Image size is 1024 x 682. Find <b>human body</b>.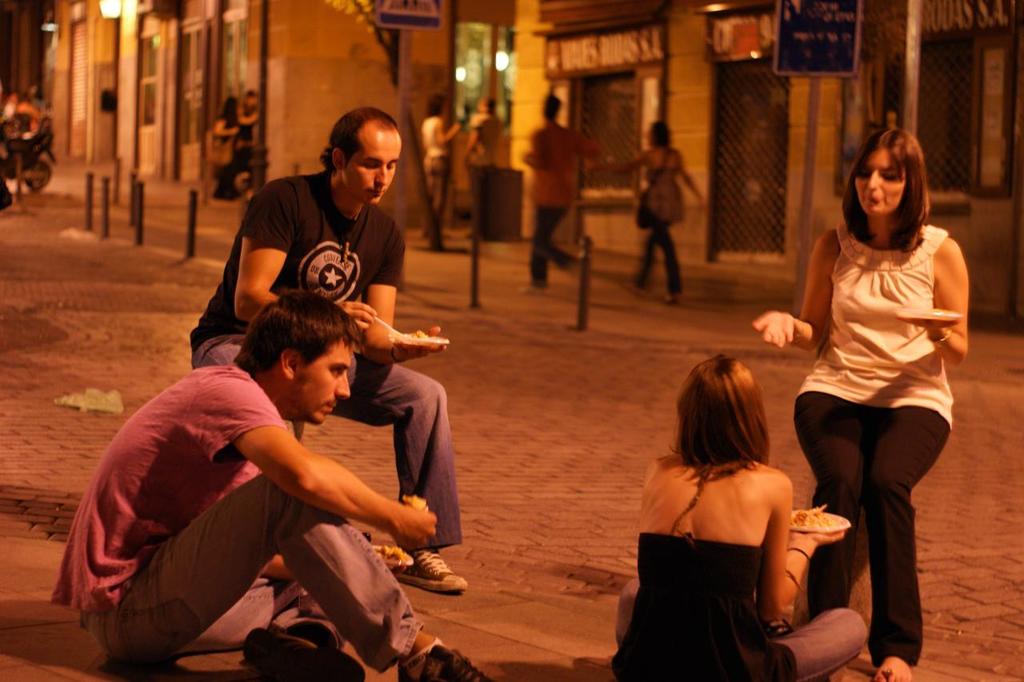
crop(50, 363, 496, 681).
